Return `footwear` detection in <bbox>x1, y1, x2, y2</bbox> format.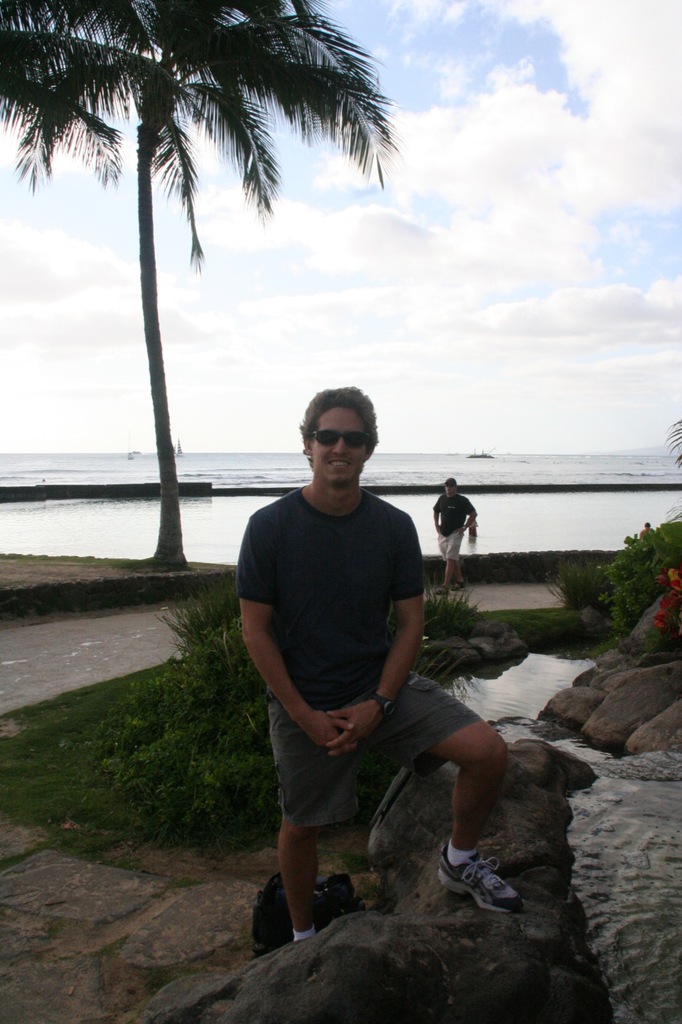
<bbox>457, 580, 472, 592</bbox>.
